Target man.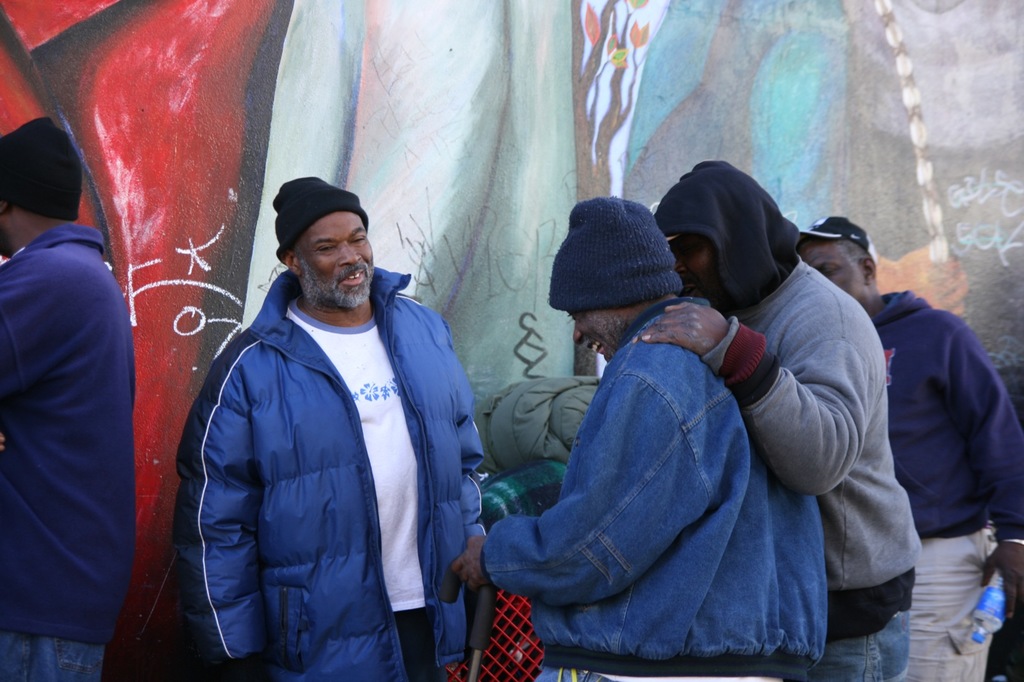
Target region: x1=621 y1=147 x2=933 y2=681.
